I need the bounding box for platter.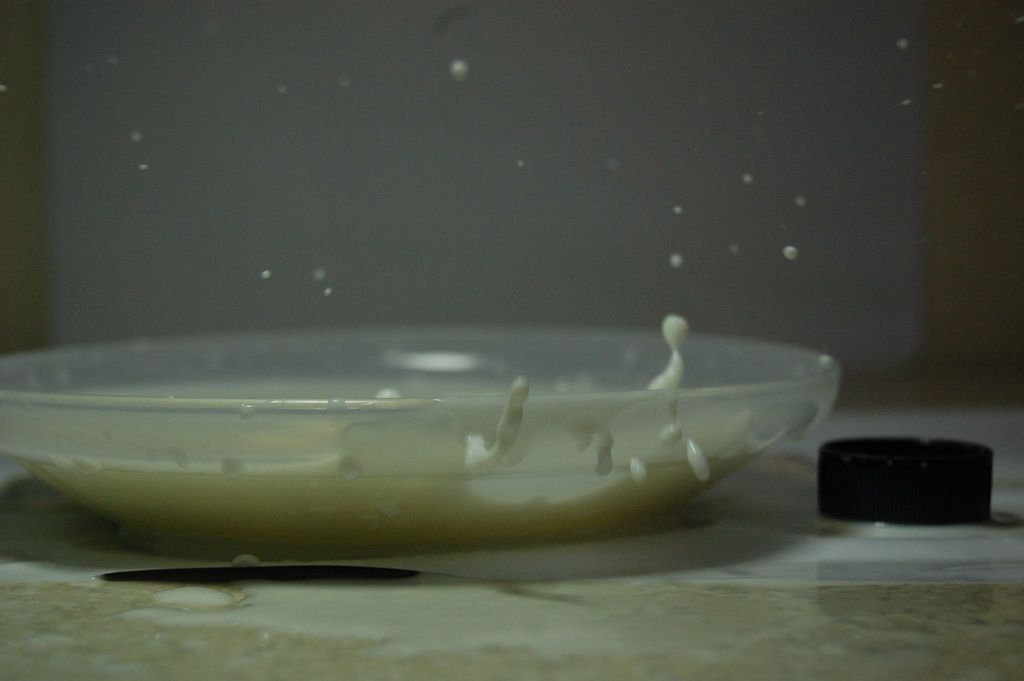
Here it is: select_region(0, 328, 834, 563).
